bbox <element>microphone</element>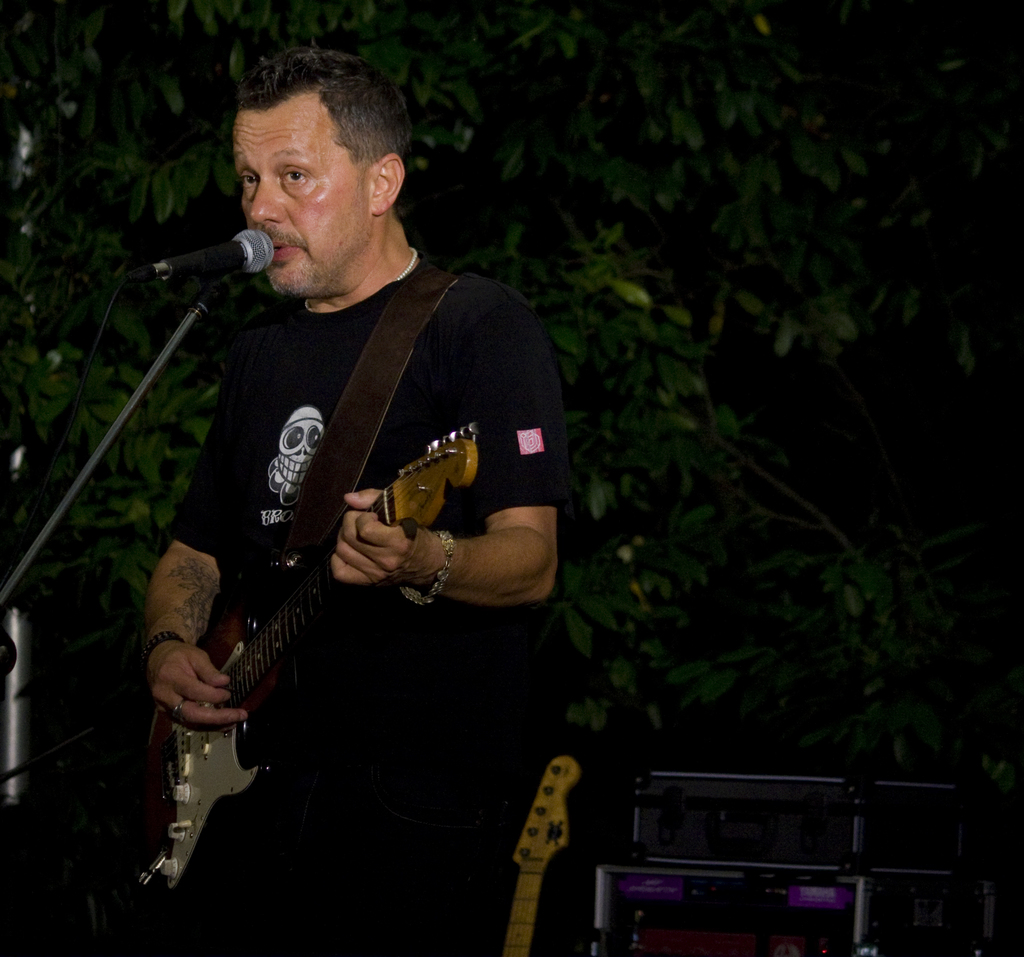
region(123, 206, 280, 297)
